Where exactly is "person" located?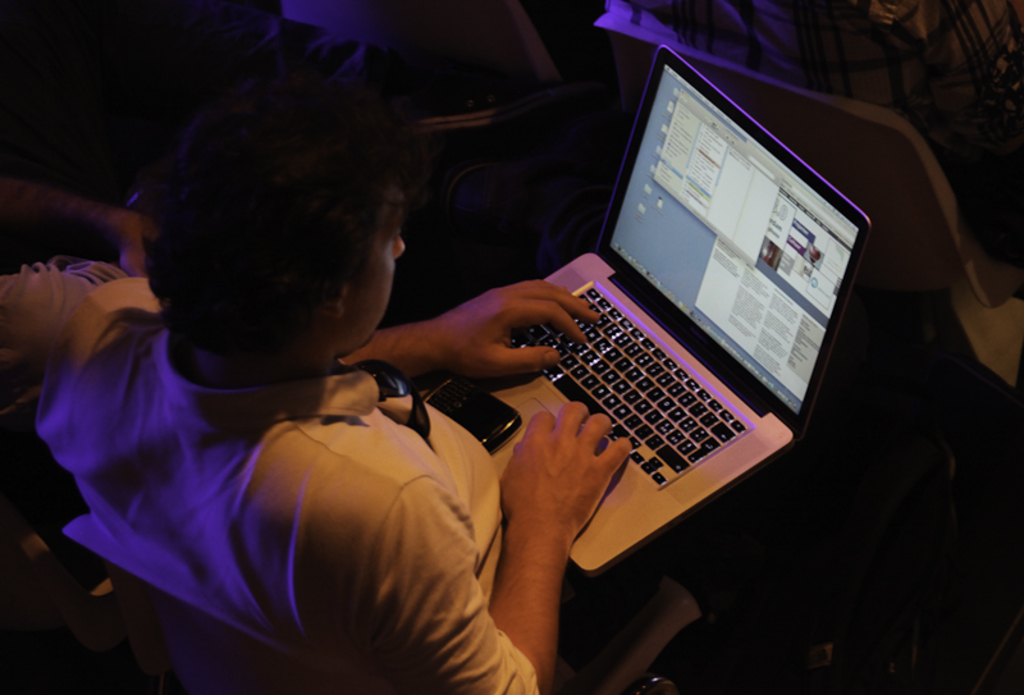
Its bounding box is select_region(38, 54, 612, 687).
